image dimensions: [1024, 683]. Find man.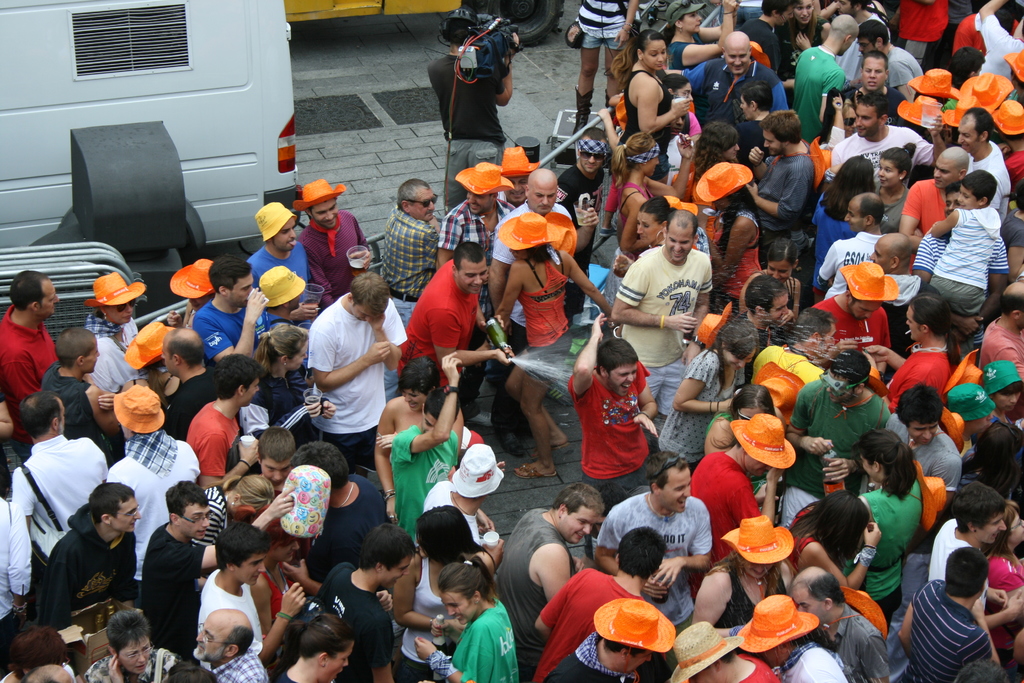
pyautogui.locateOnScreen(735, 274, 788, 383).
